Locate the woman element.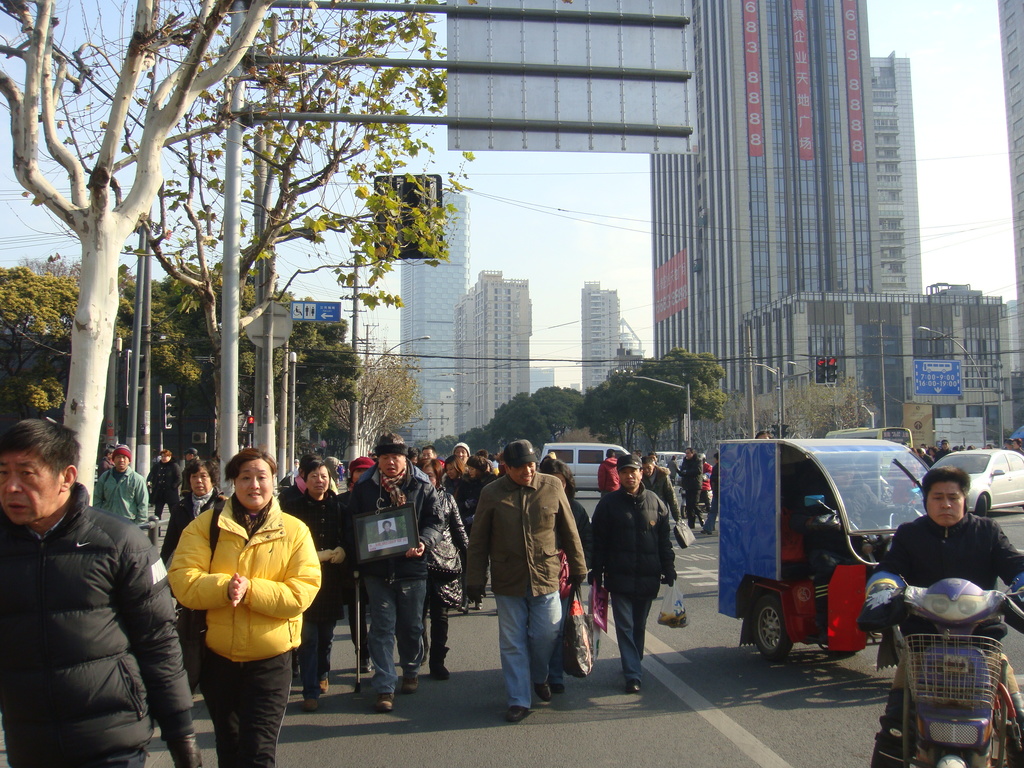
Element bbox: 415/460/470/677.
